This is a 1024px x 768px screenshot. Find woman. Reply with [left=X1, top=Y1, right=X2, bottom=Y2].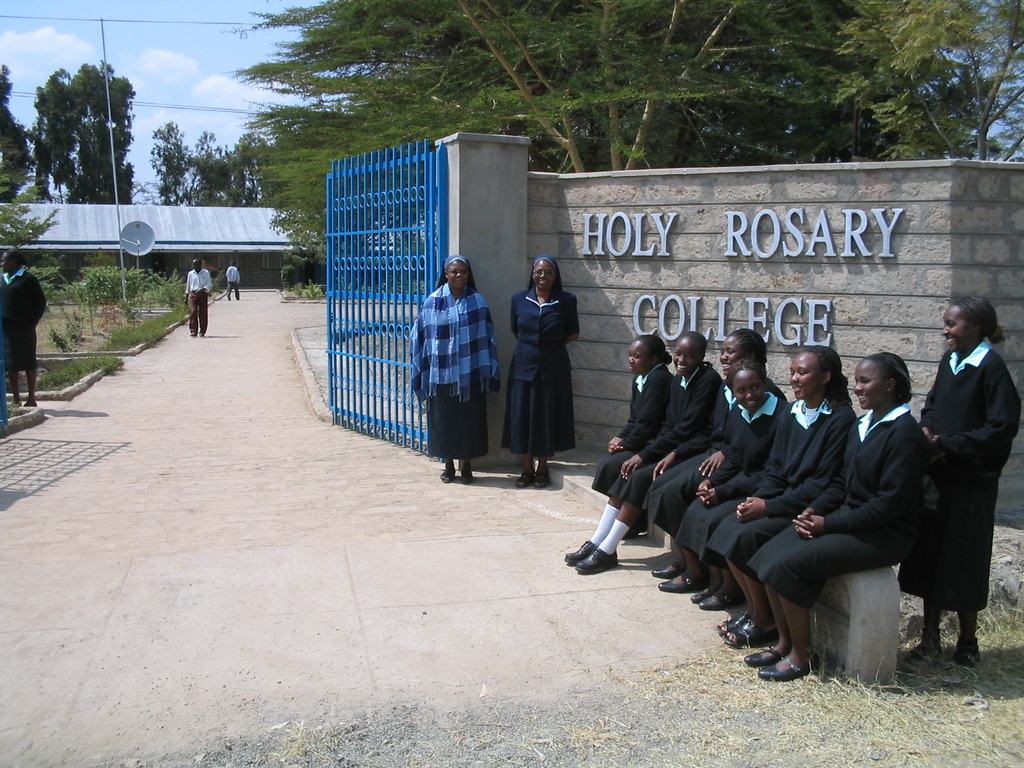
[left=650, top=331, right=780, bottom=590].
